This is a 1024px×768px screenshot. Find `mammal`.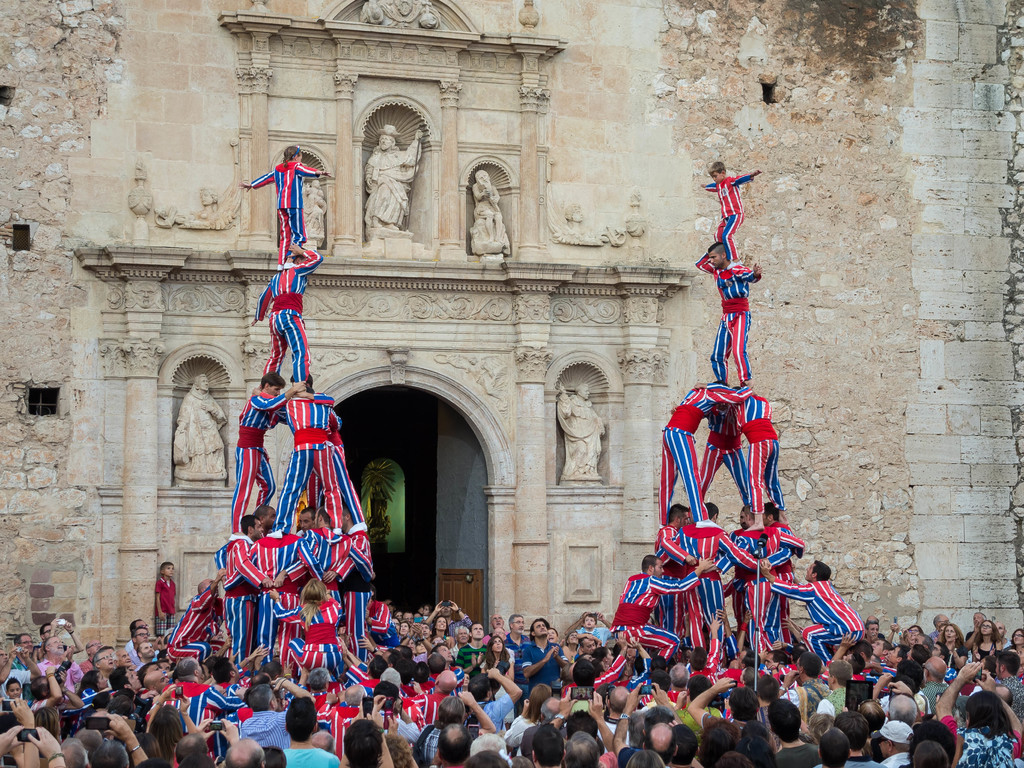
Bounding box: 699 159 764 260.
